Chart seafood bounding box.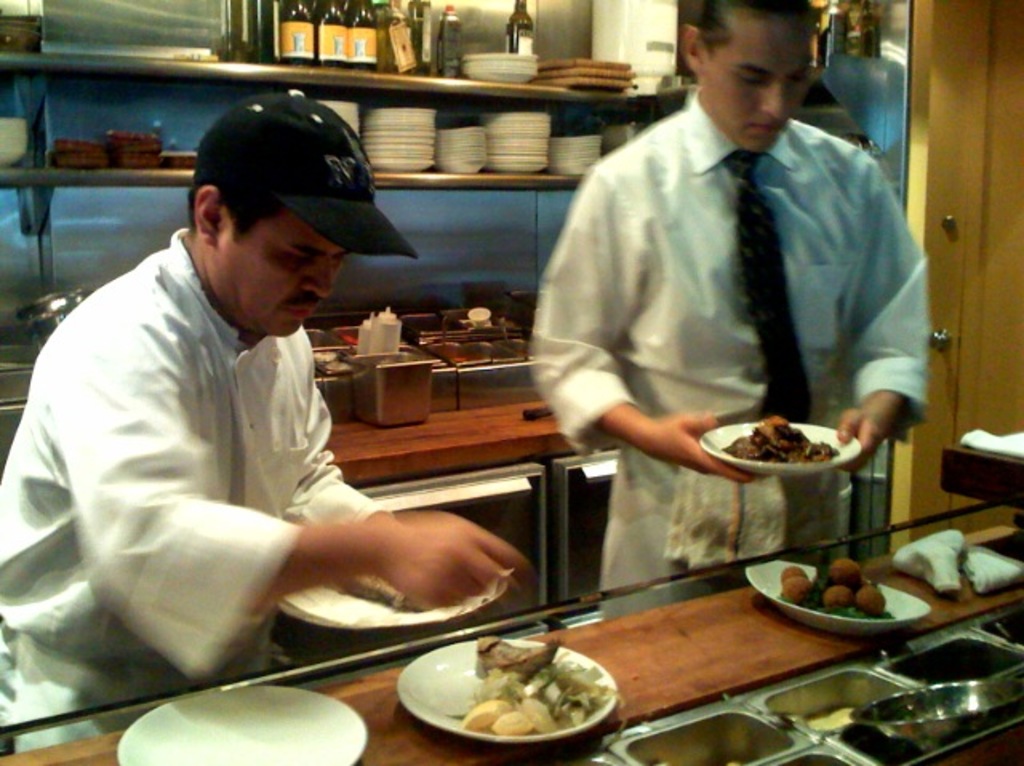
Charted: [475, 633, 555, 686].
